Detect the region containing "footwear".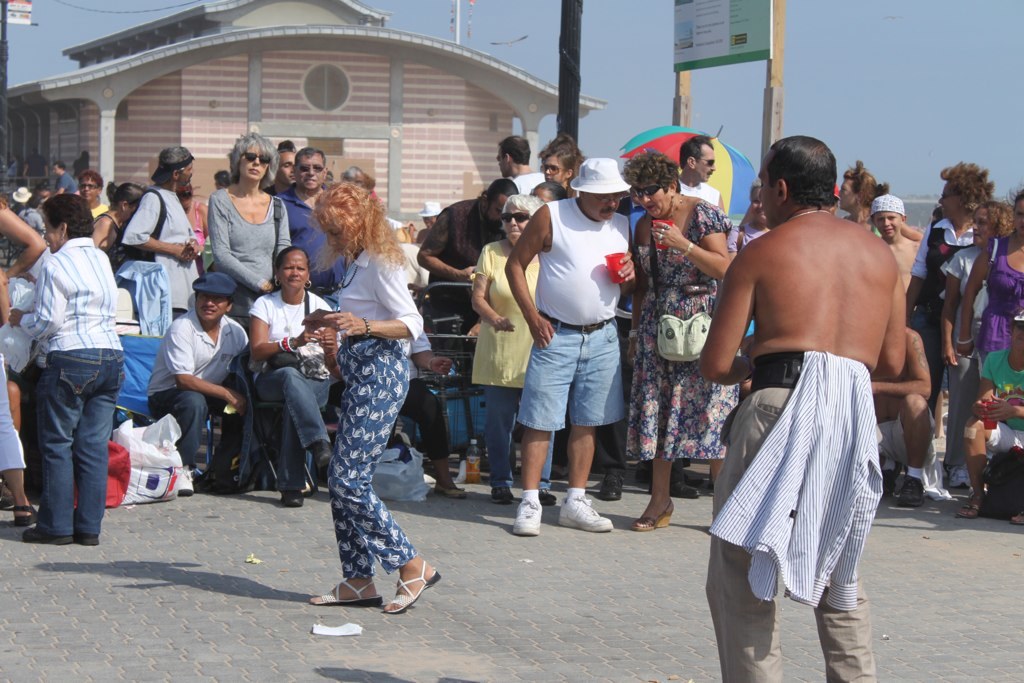
detection(383, 557, 445, 621).
